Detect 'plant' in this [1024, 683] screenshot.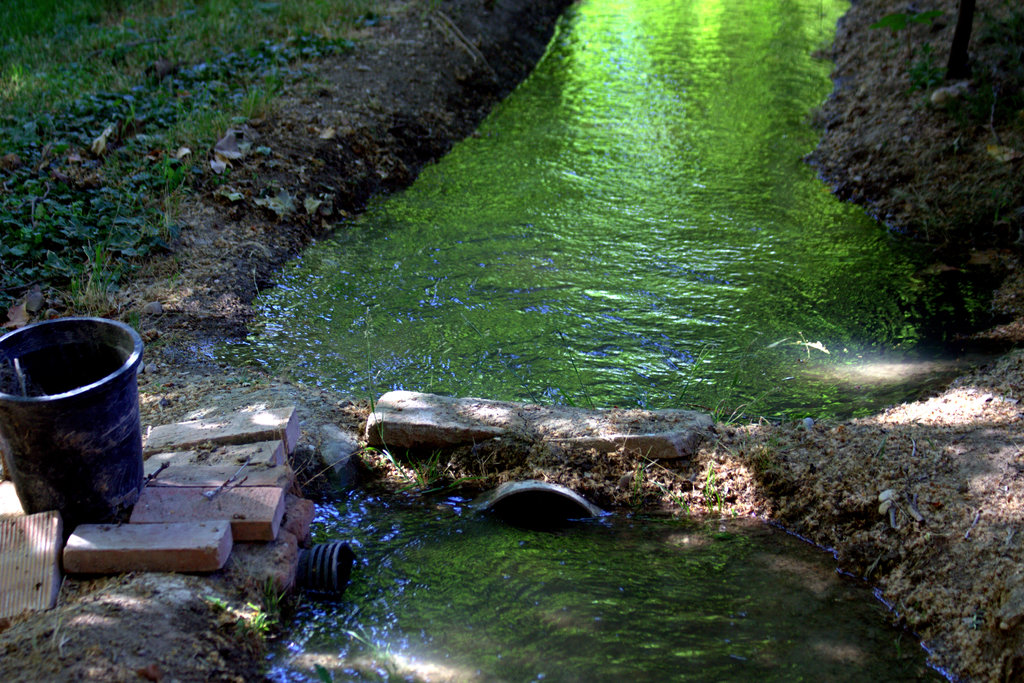
Detection: select_region(419, 441, 474, 492).
